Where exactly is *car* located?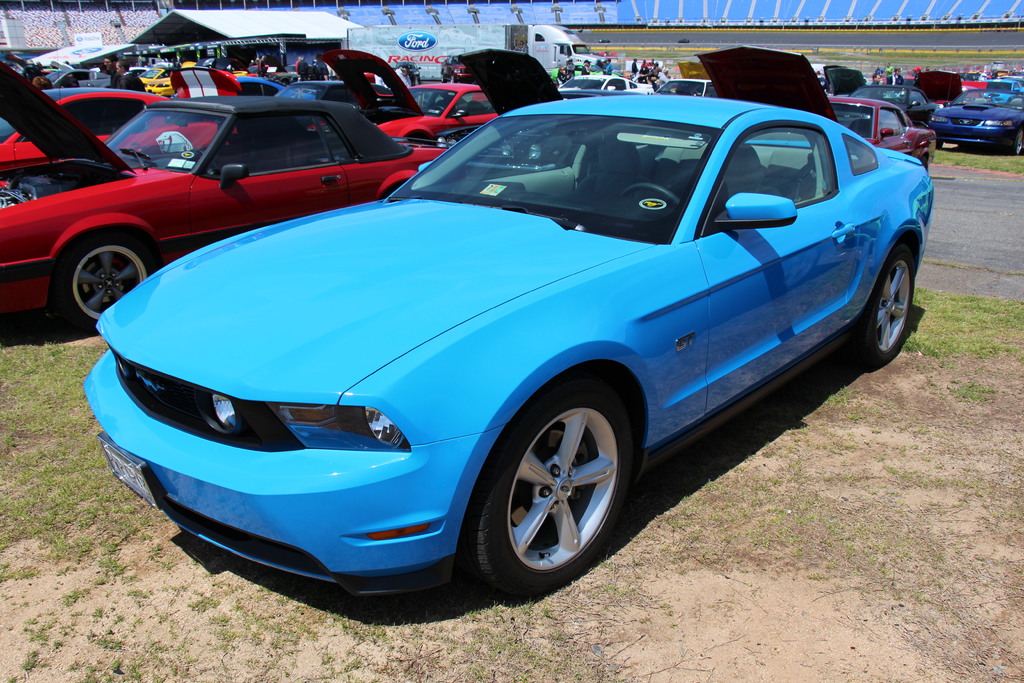
Its bounding box is locate(0, 40, 1023, 619).
